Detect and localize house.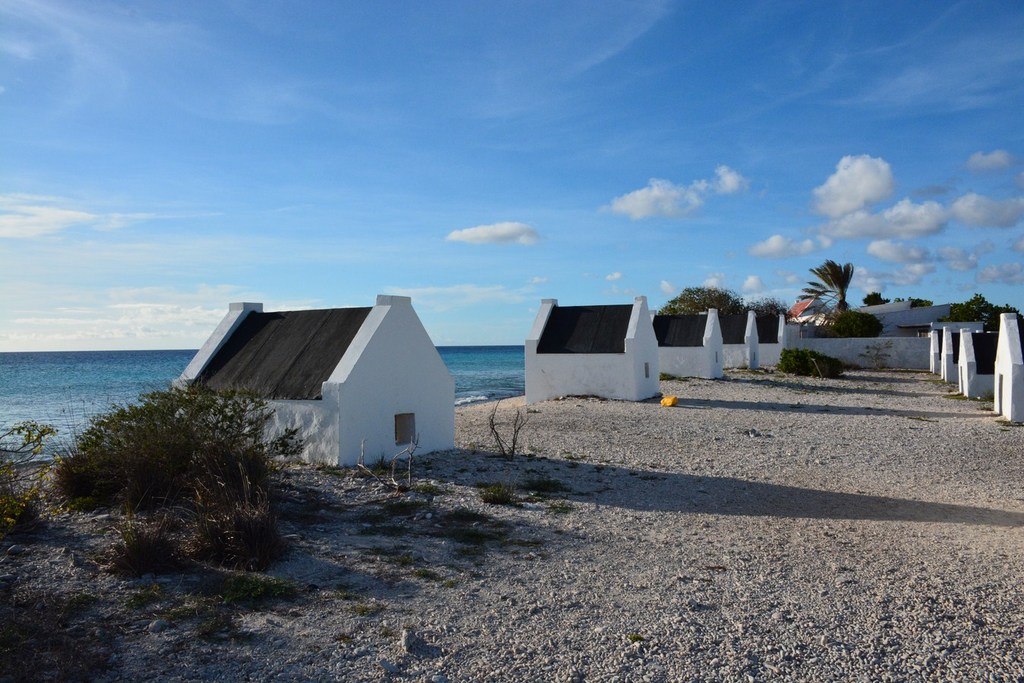
Localized at bbox(514, 282, 681, 403).
